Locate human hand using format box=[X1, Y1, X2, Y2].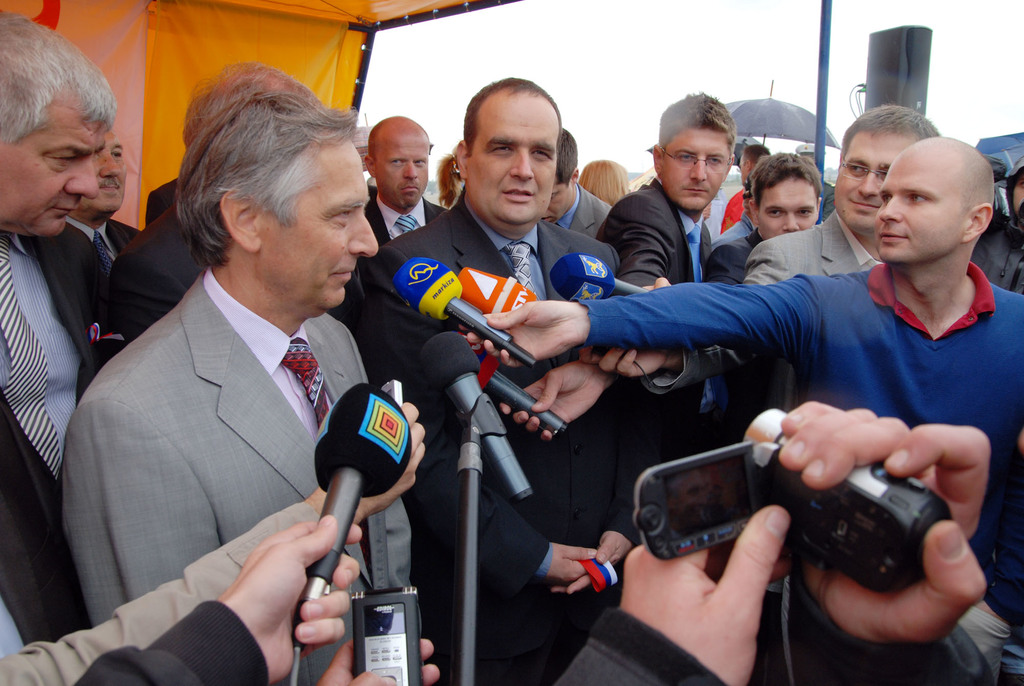
box=[626, 400, 987, 674].
